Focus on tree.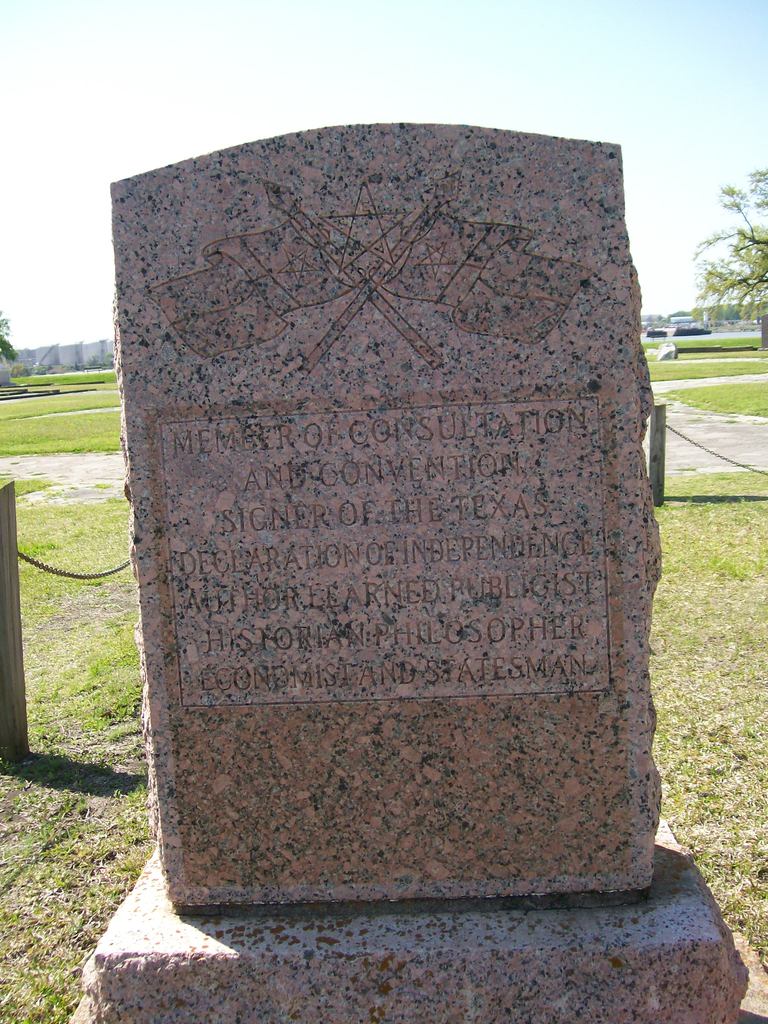
Focused at {"x1": 651, "y1": 312, "x2": 663, "y2": 330}.
